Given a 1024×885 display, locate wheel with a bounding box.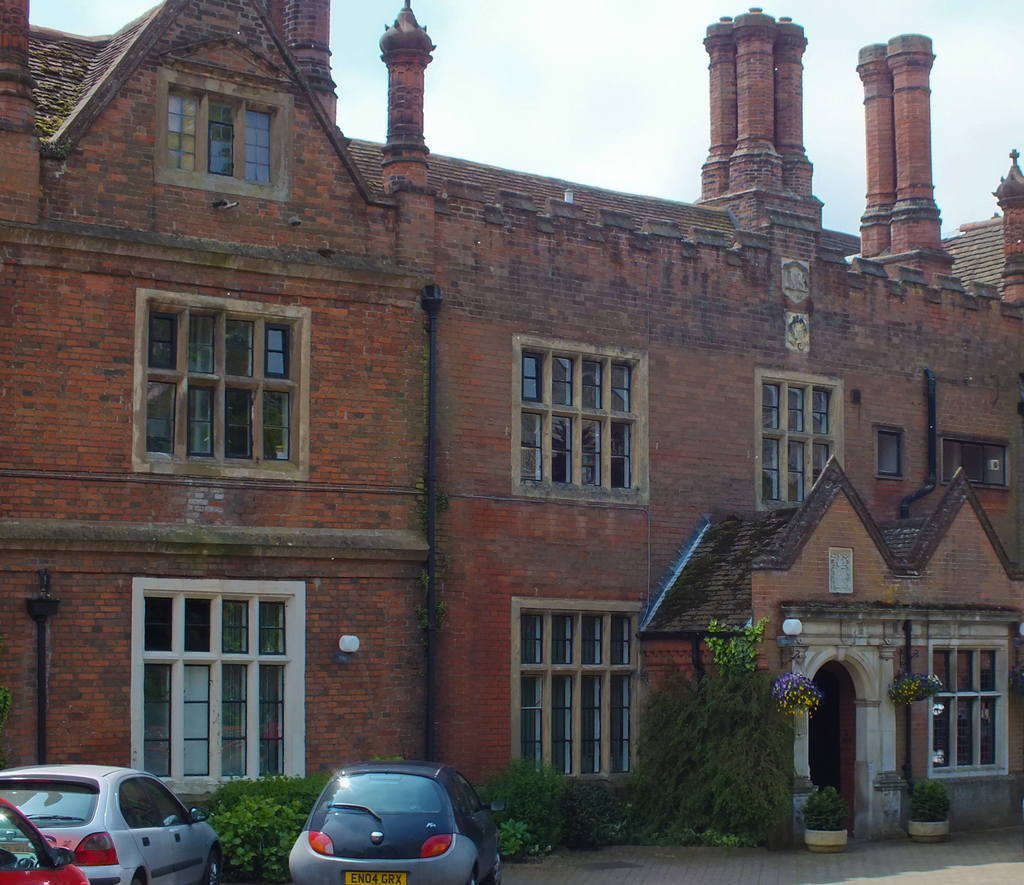
Located: box=[475, 843, 499, 884].
